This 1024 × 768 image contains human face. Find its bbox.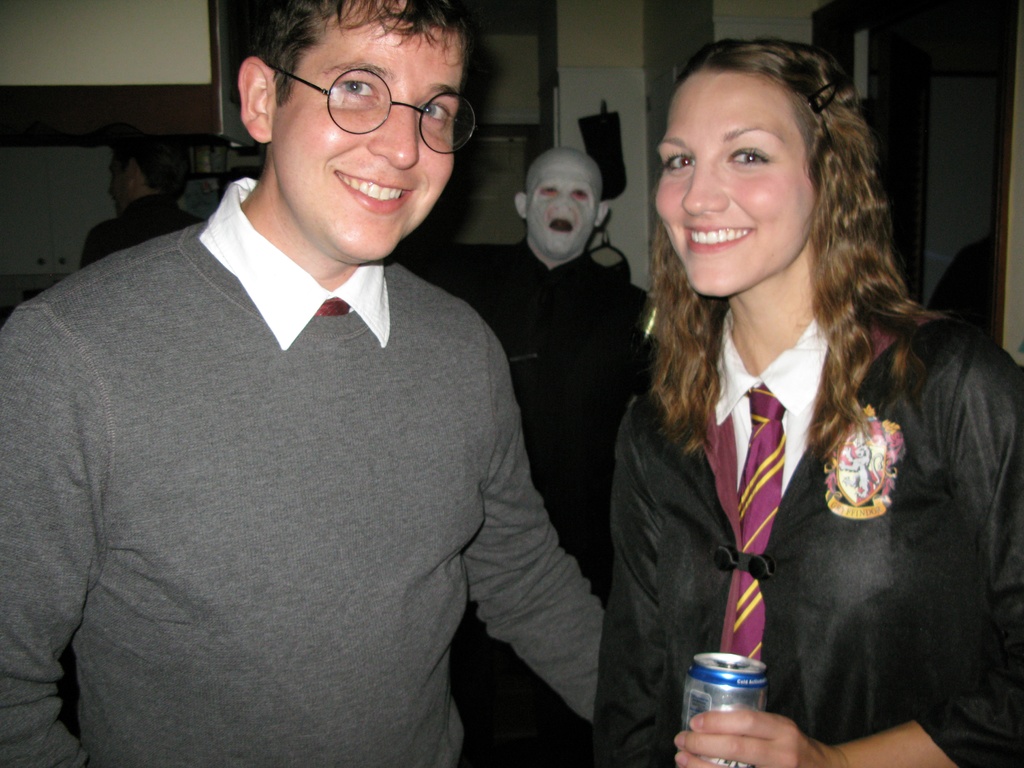
263,0,459,257.
